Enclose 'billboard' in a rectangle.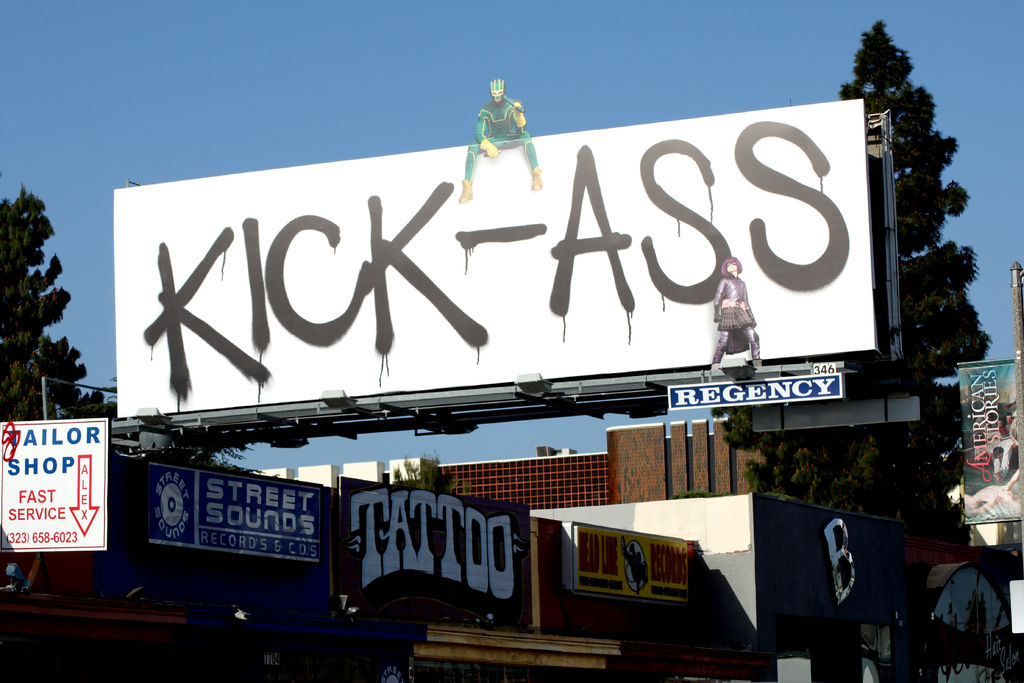
345/477/534/627.
